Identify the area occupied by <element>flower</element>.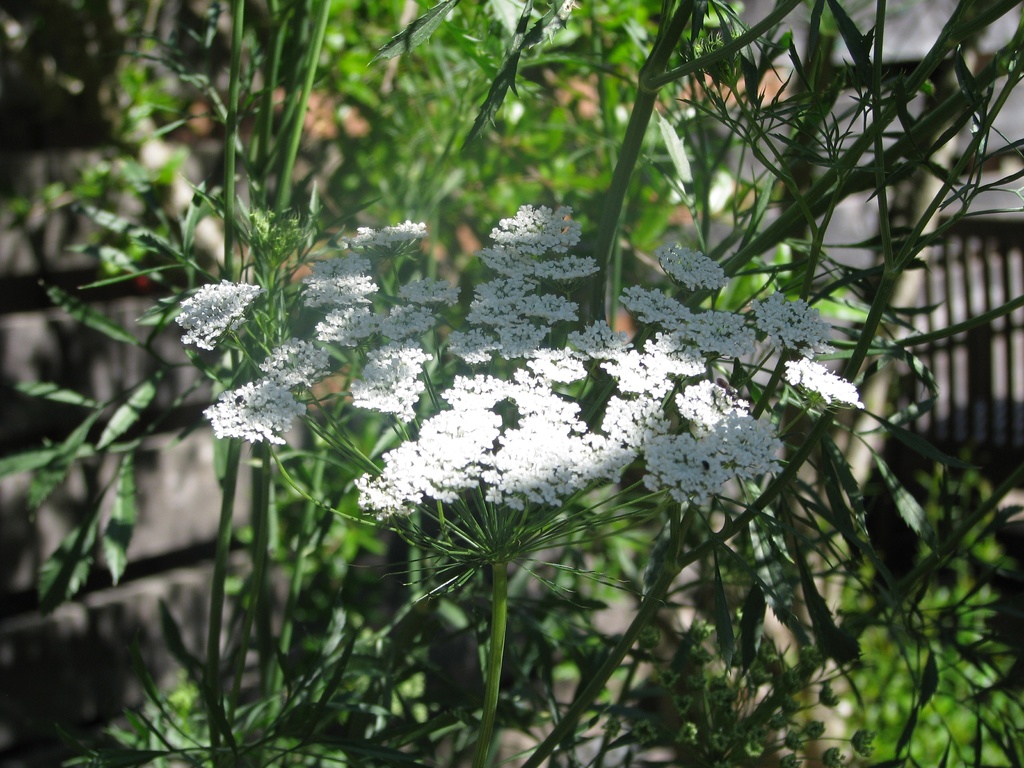
Area: l=318, t=303, r=371, b=346.
